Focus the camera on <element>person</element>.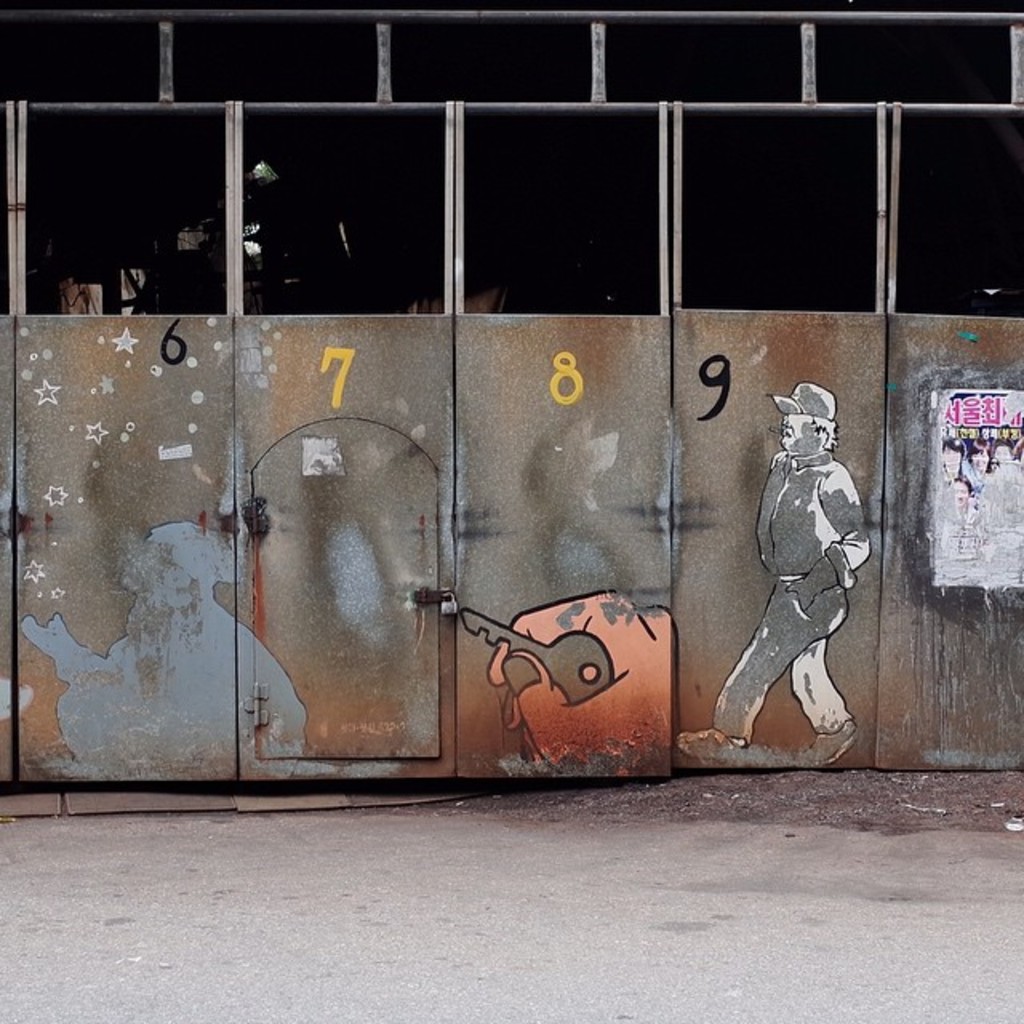
Focus region: rect(736, 347, 870, 774).
